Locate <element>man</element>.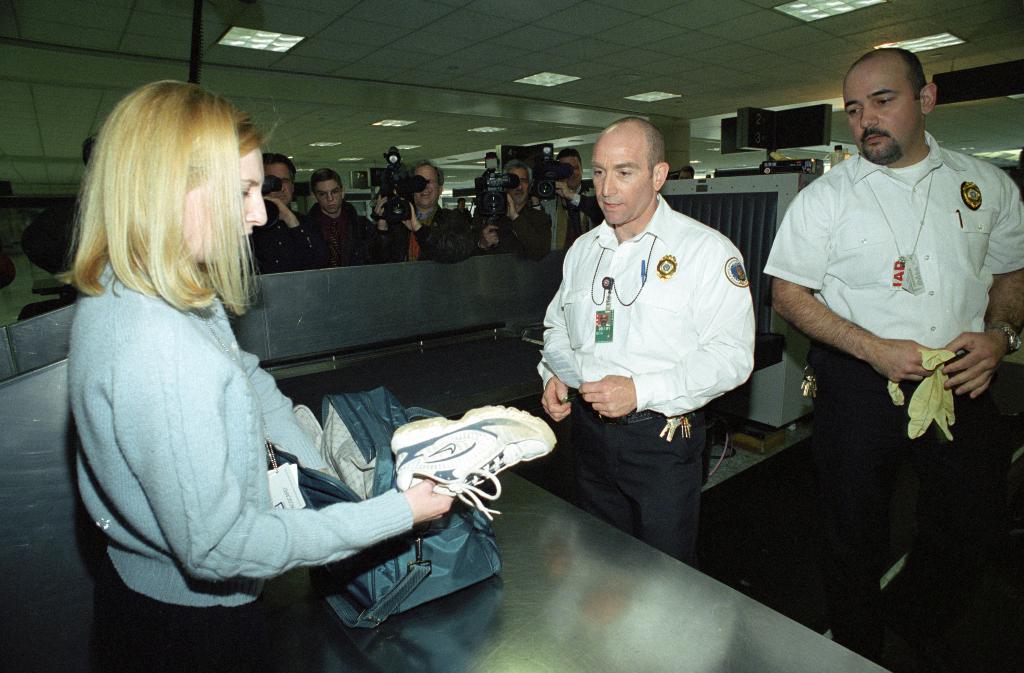
Bounding box: {"x1": 305, "y1": 168, "x2": 375, "y2": 268}.
